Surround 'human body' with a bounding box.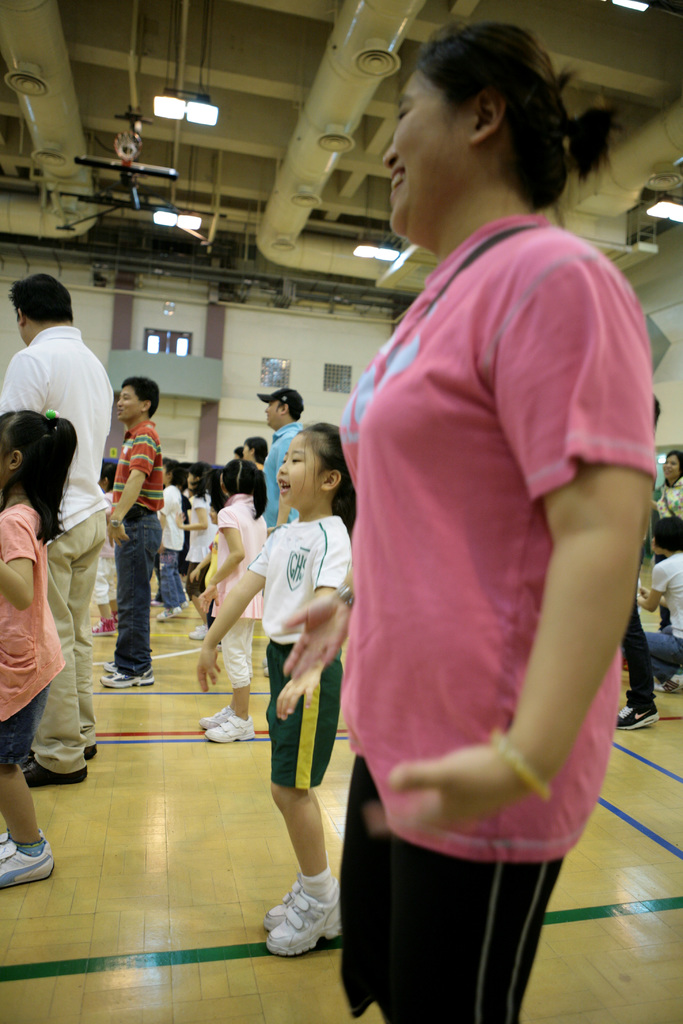
{"x1": 0, "y1": 319, "x2": 120, "y2": 776}.
